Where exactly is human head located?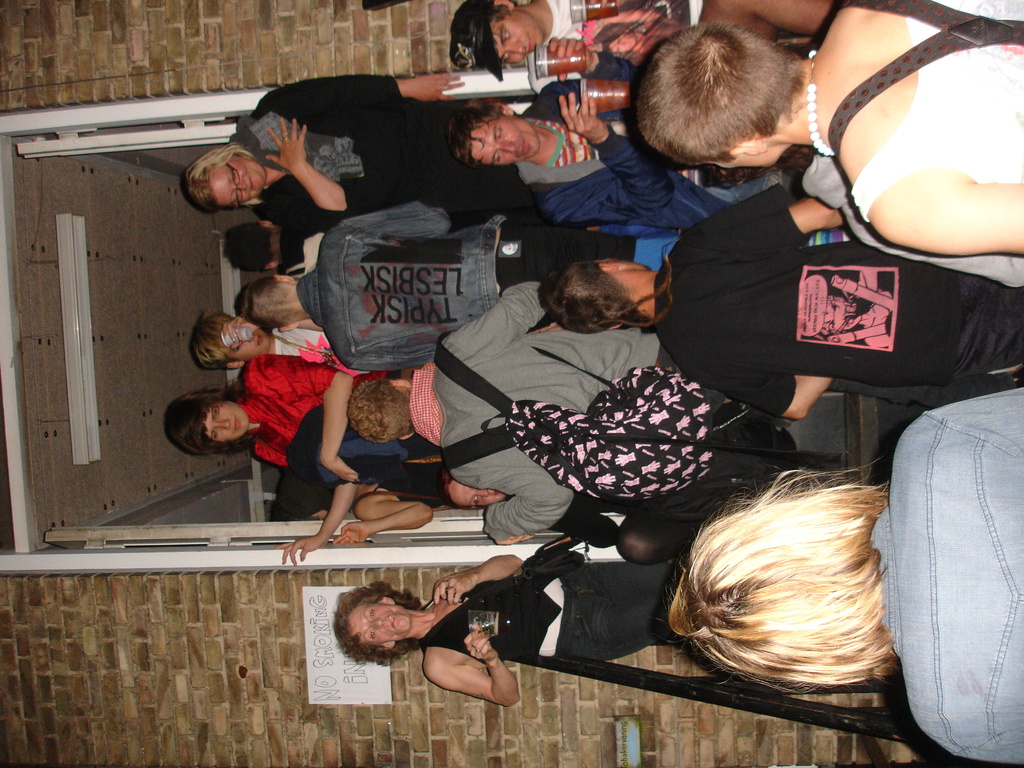
Its bounding box is rect(221, 223, 283, 271).
